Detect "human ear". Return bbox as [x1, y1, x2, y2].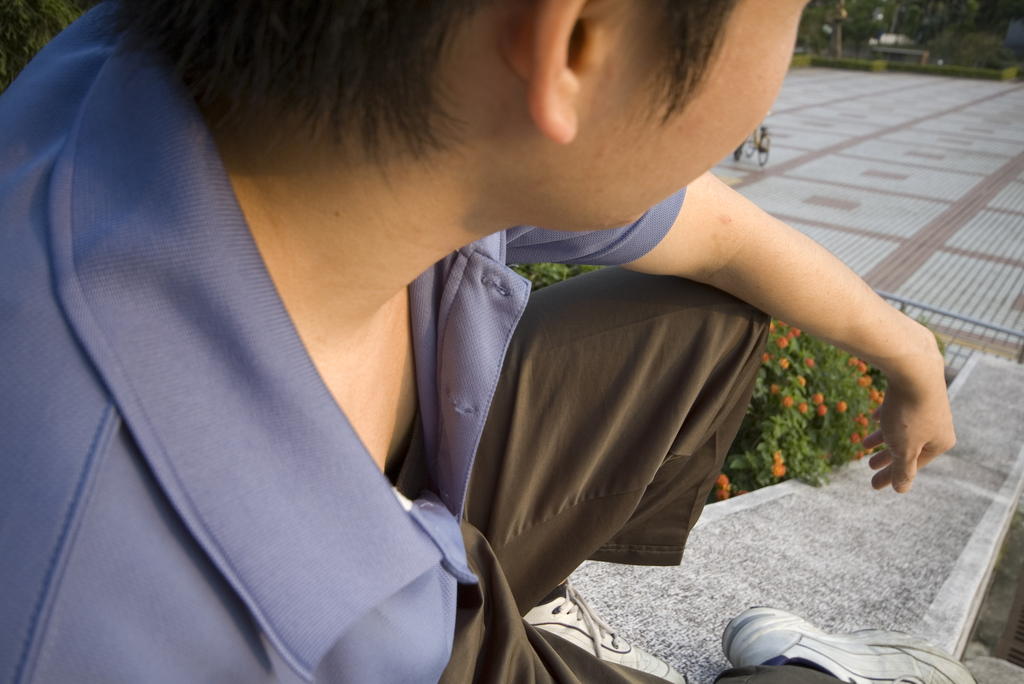
[504, 0, 606, 146].
